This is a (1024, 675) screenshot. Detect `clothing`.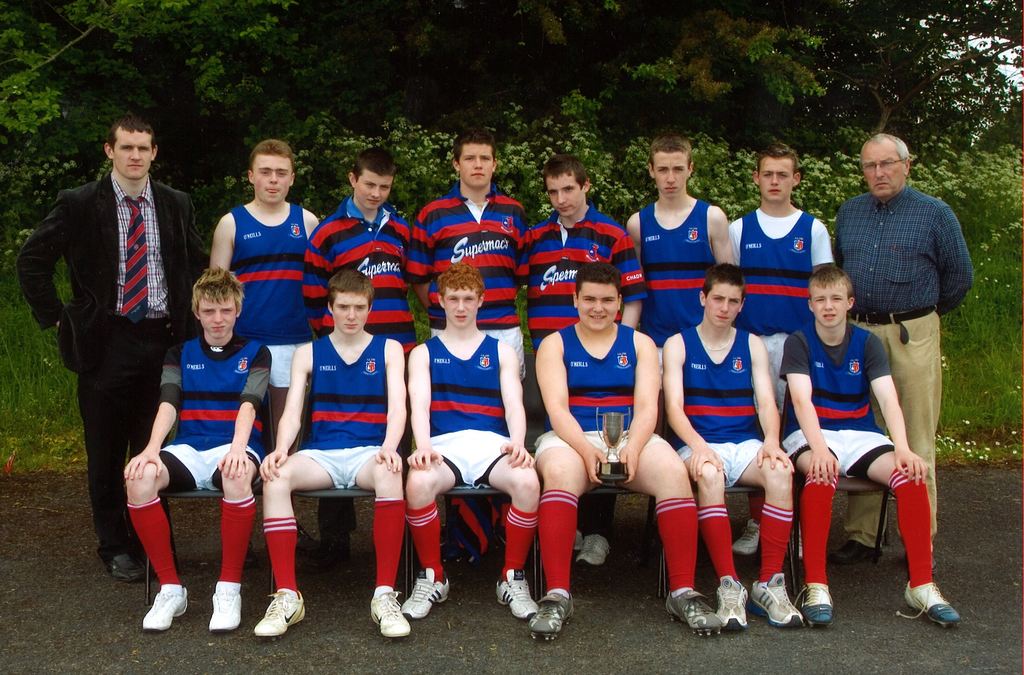
left=15, top=166, right=210, bottom=556.
